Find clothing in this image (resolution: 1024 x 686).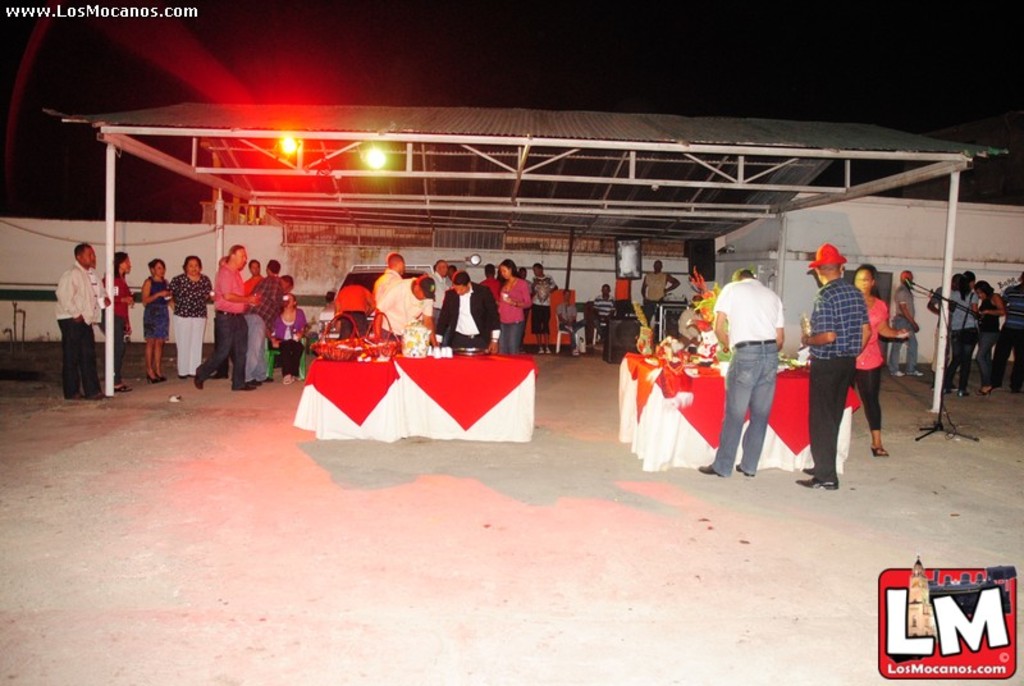
l=884, t=280, r=918, b=371.
